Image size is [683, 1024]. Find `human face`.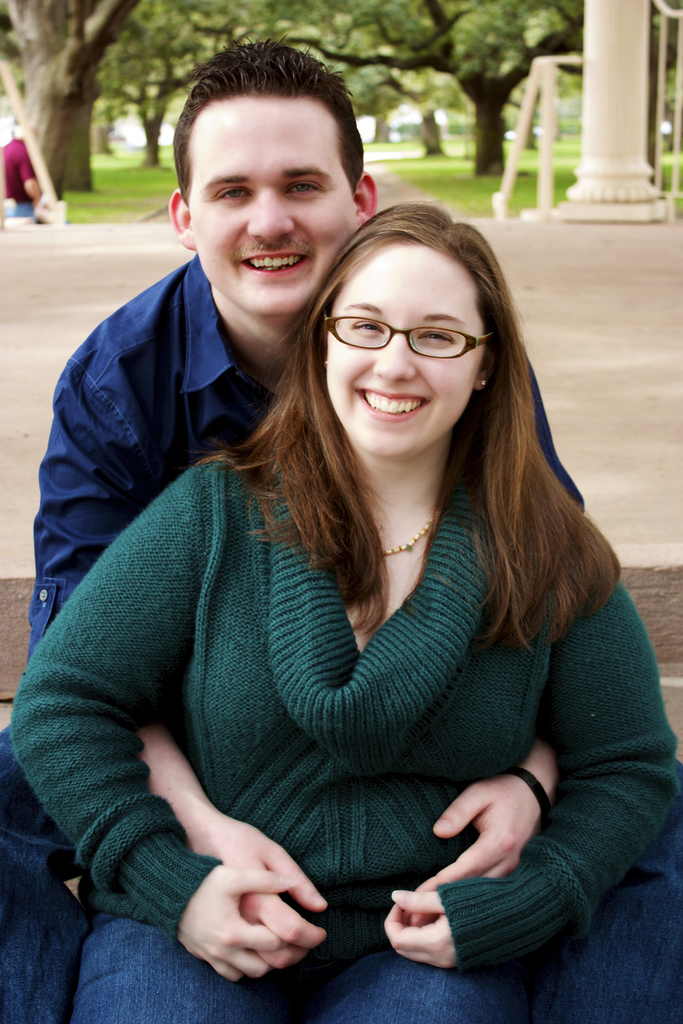
pyautogui.locateOnScreen(189, 97, 356, 307).
